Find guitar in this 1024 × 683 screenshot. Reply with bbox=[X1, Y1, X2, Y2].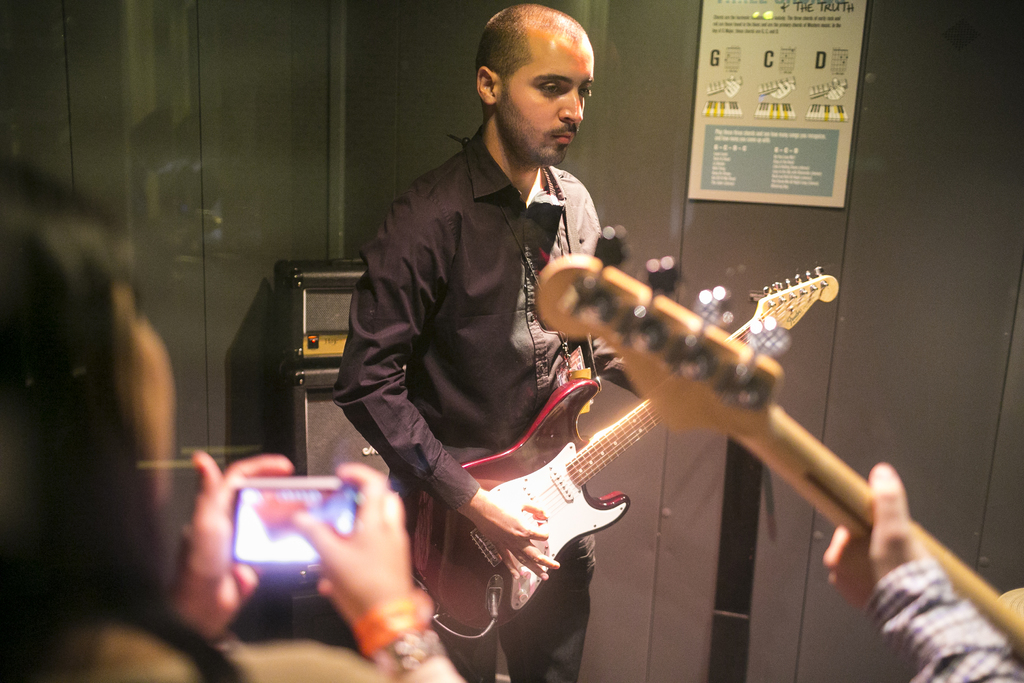
bbox=[394, 261, 842, 632].
